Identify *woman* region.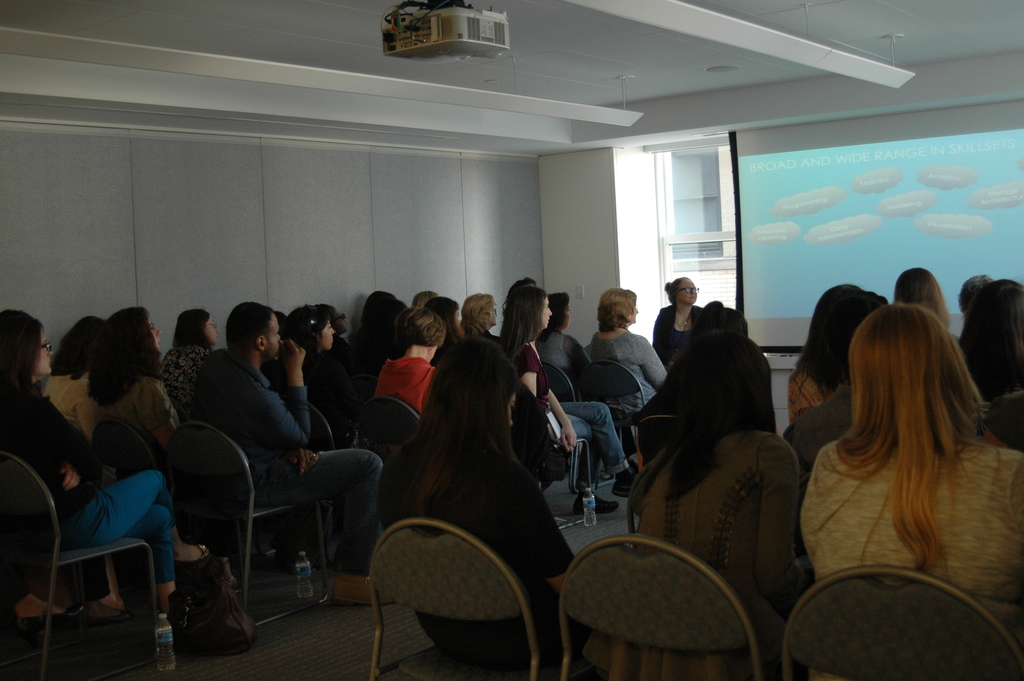
Region: (x1=535, y1=289, x2=591, y2=381).
